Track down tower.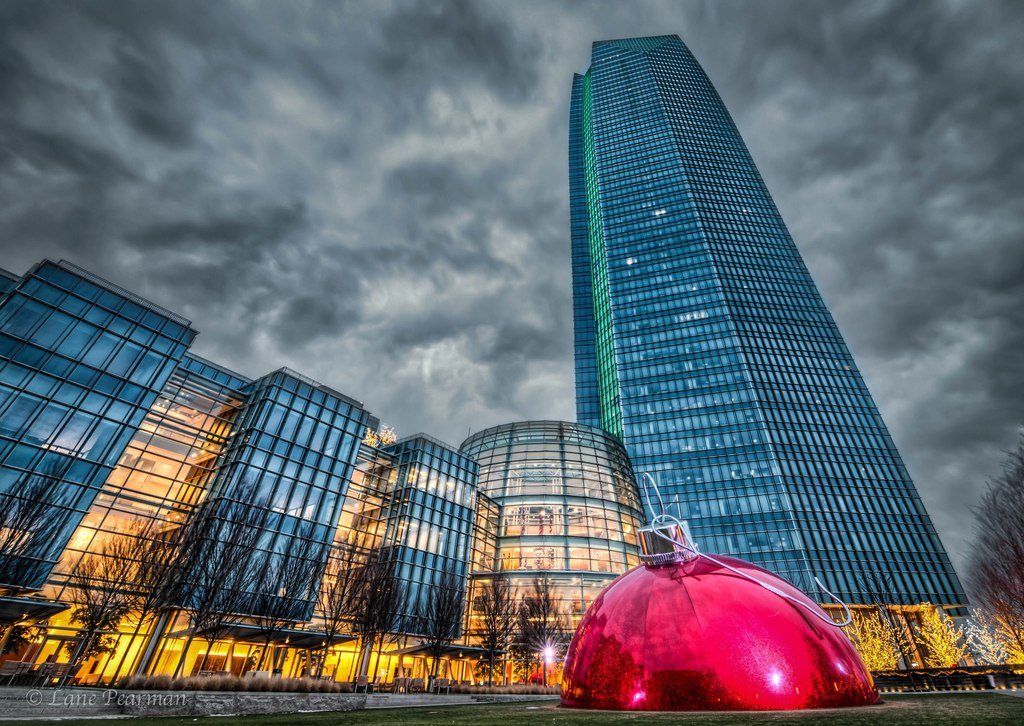
Tracked to detection(0, 256, 653, 686).
